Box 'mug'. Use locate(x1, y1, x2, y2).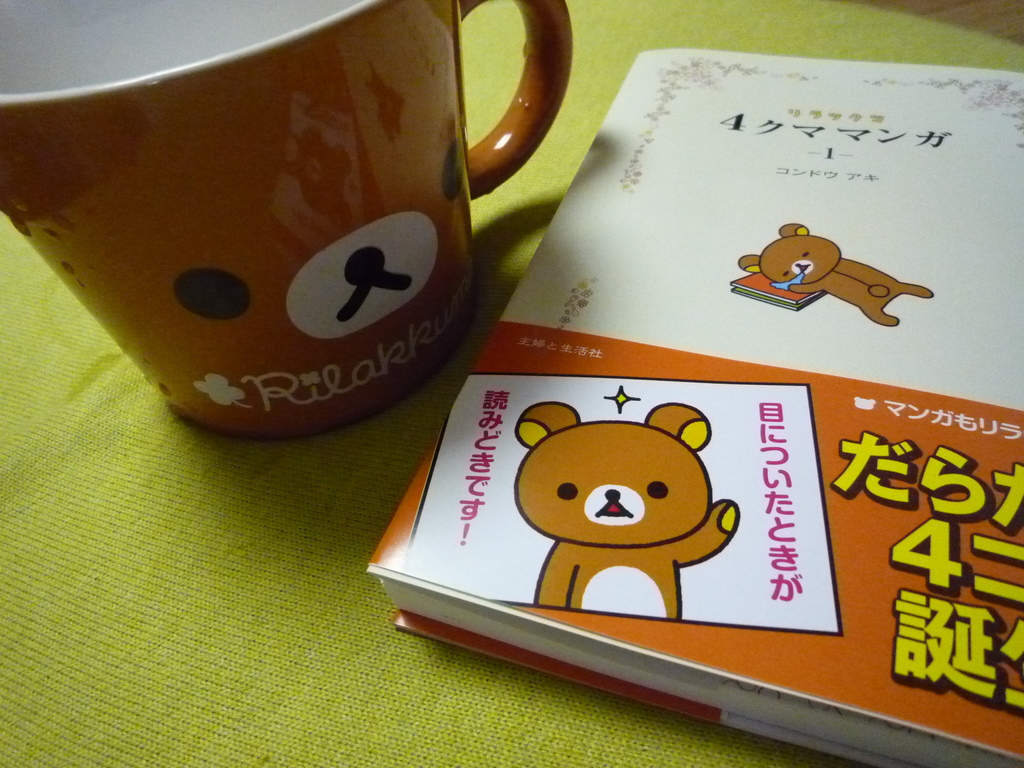
locate(0, 0, 576, 438).
